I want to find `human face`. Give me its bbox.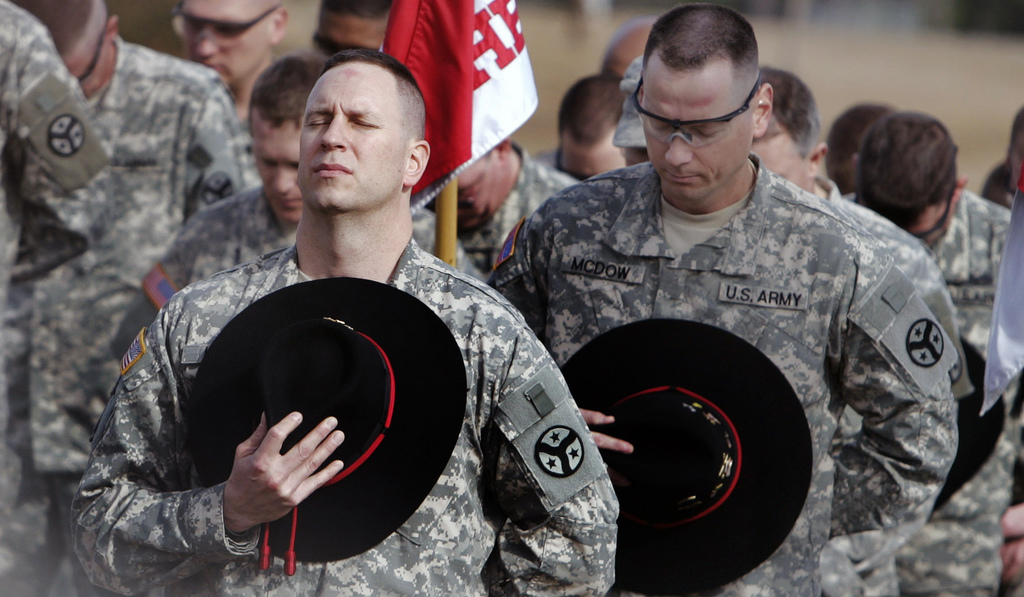
[left=559, top=130, right=628, bottom=184].
